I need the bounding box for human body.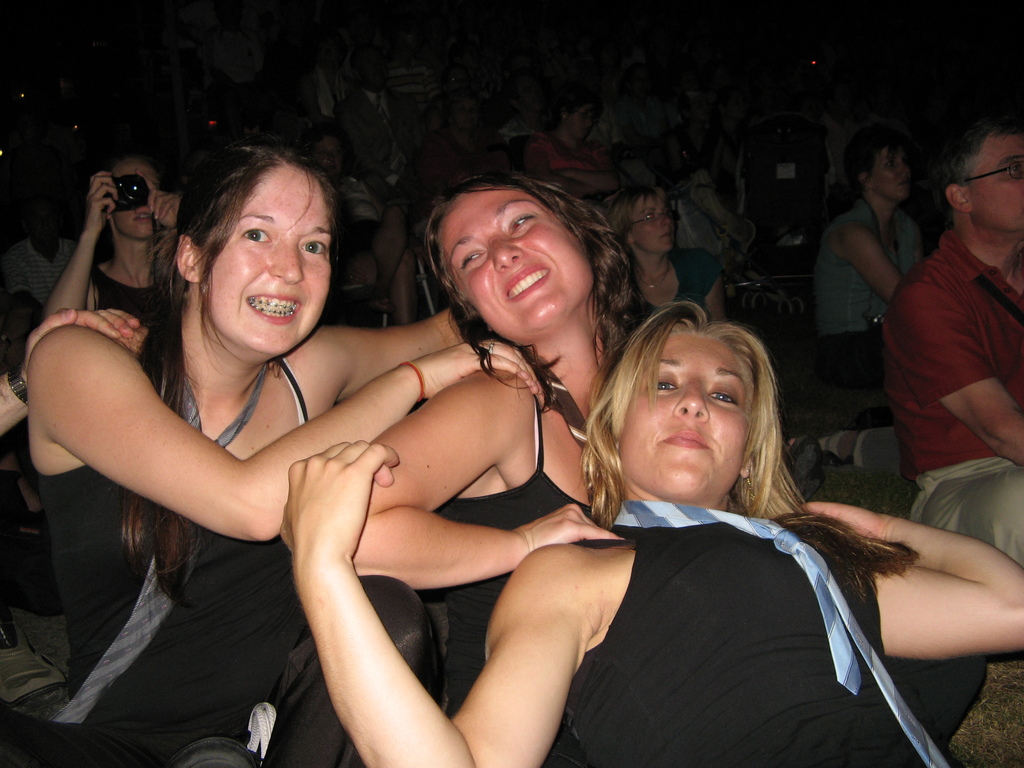
Here it is: (7,186,70,323).
